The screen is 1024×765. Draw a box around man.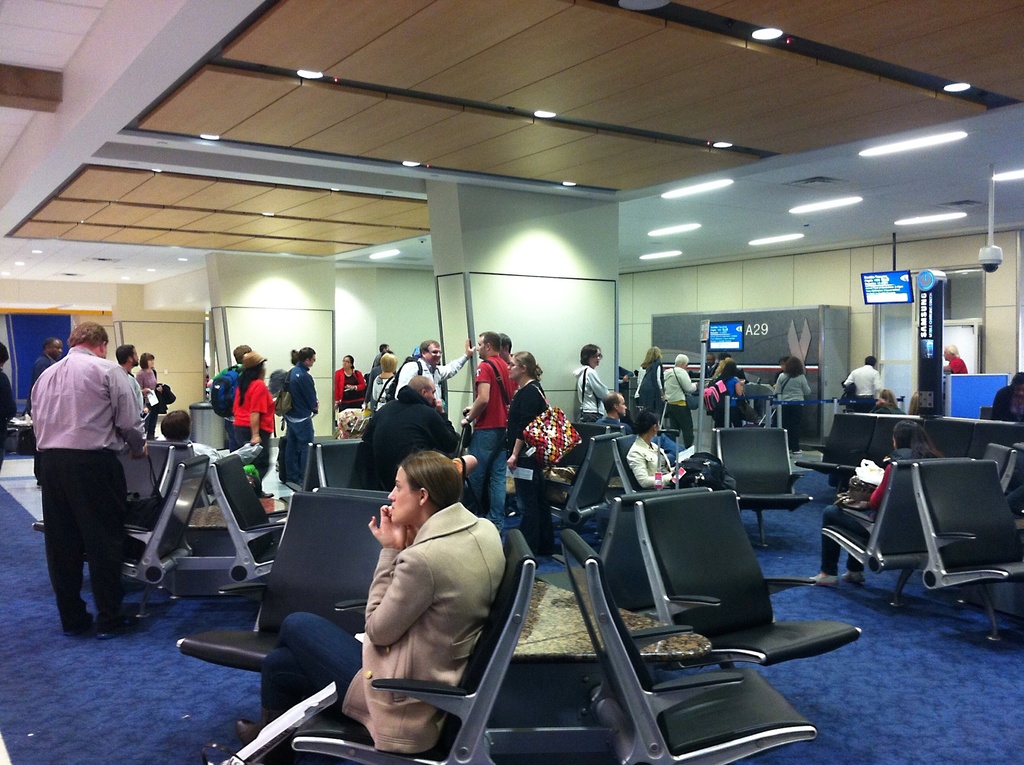
<region>28, 336, 67, 388</region>.
